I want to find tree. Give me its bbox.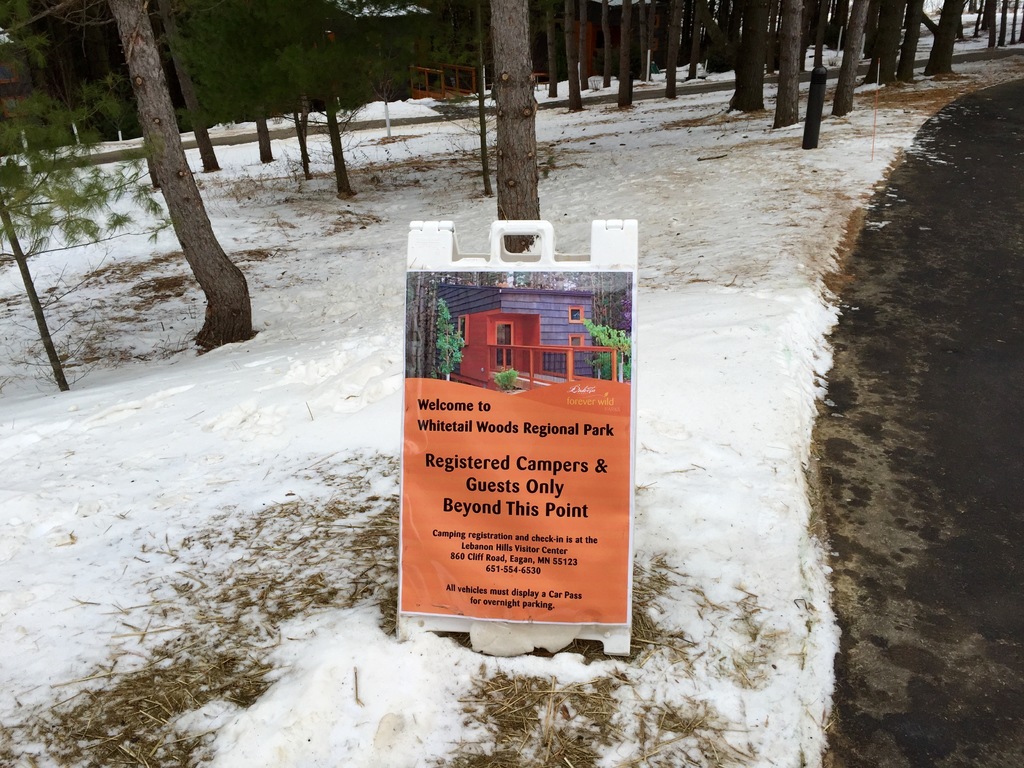
<bbox>545, 0, 568, 100</bbox>.
